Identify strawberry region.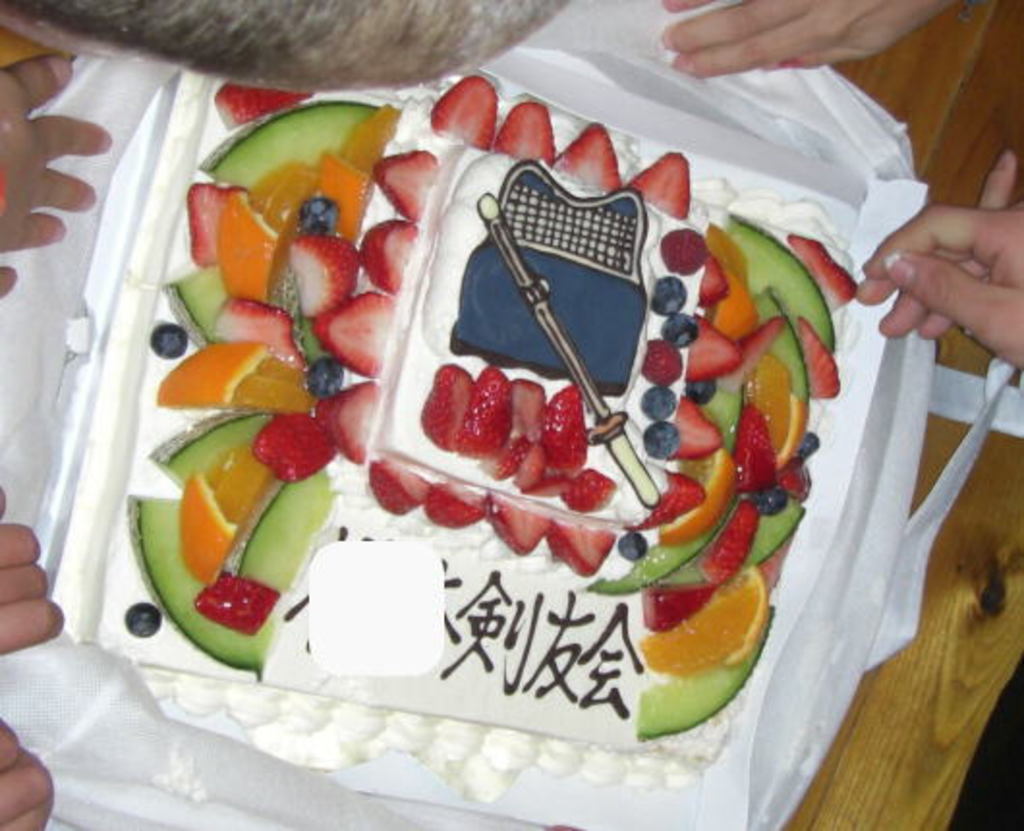
Region: [x1=699, y1=257, x2=726, y2=305].
